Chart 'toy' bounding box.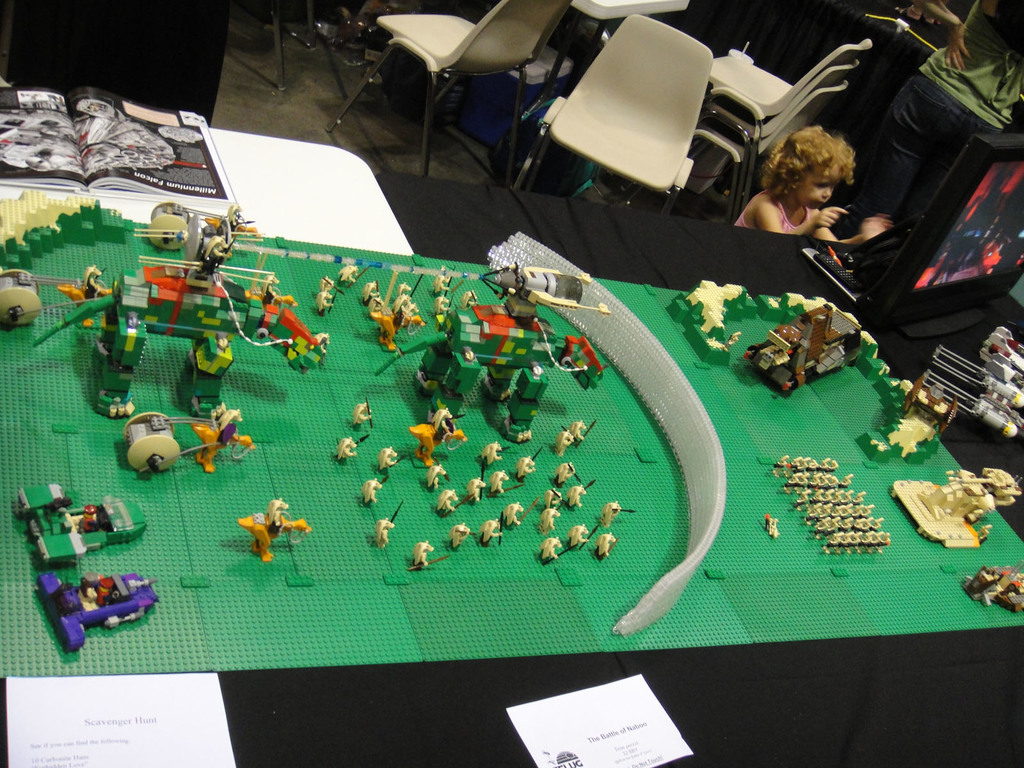
Charted: 484:440:502:472.
